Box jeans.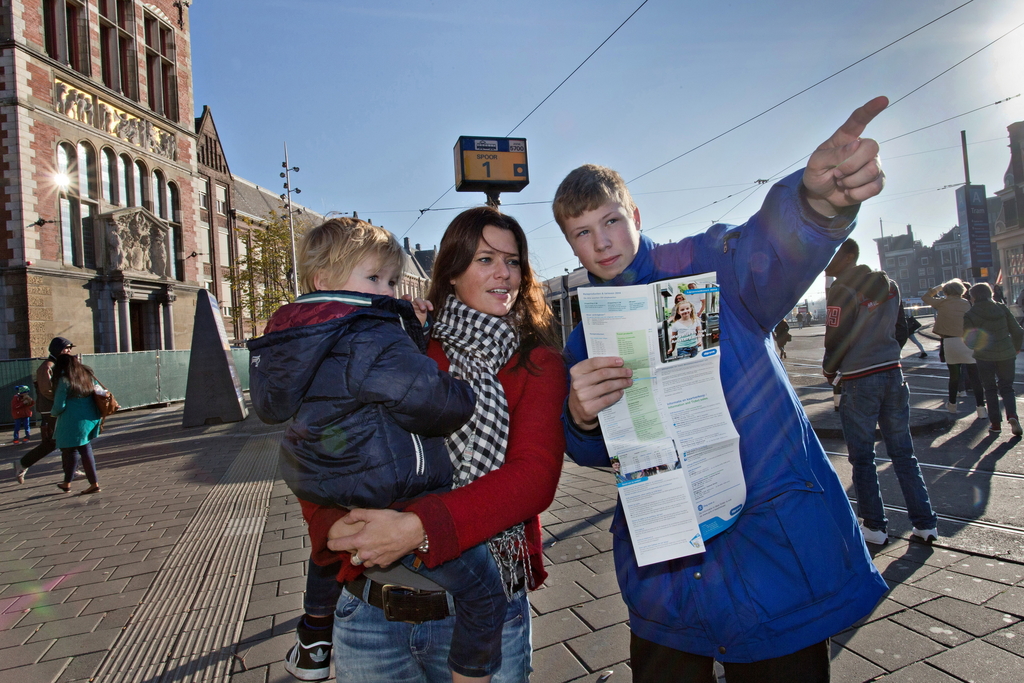
x1=838 y1=366 x2=937 y2=528.
